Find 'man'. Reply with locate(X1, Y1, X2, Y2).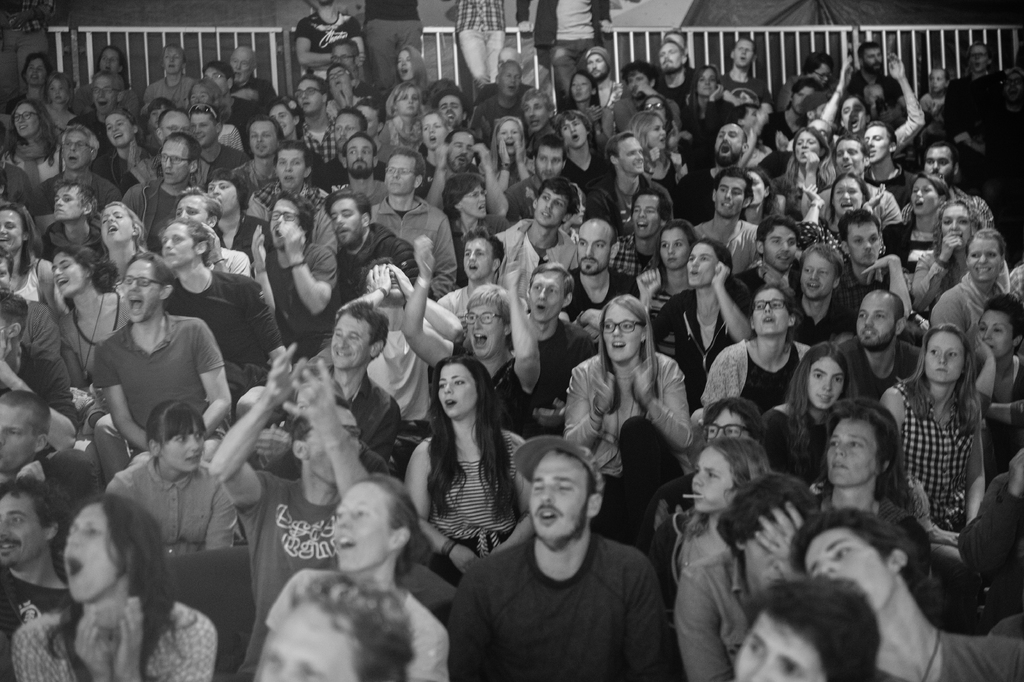
locate(399, 241, 535, 434).
